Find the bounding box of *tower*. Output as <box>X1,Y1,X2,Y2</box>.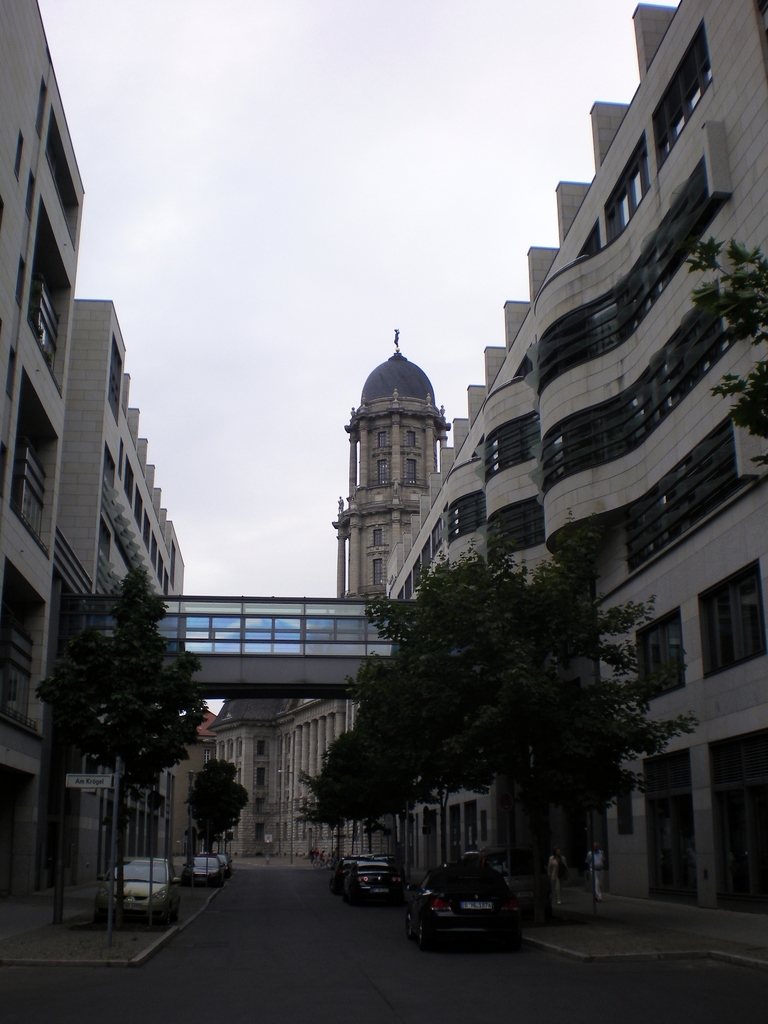
<box>337,332,444,605</box>.
